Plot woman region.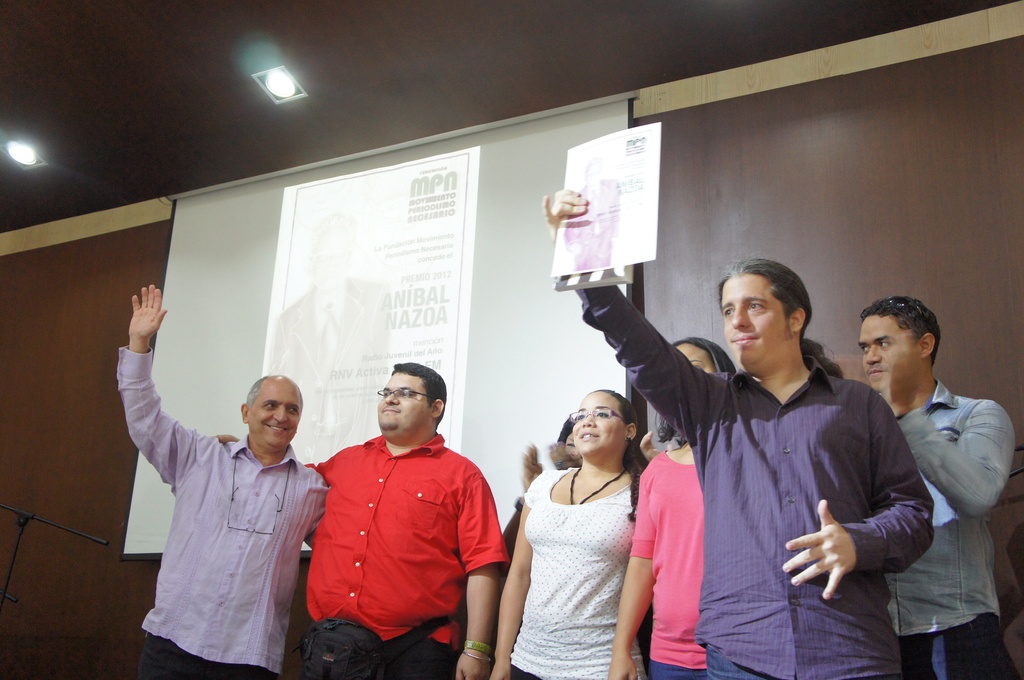
Plotted at Rect(509, 387, 659, 668).
